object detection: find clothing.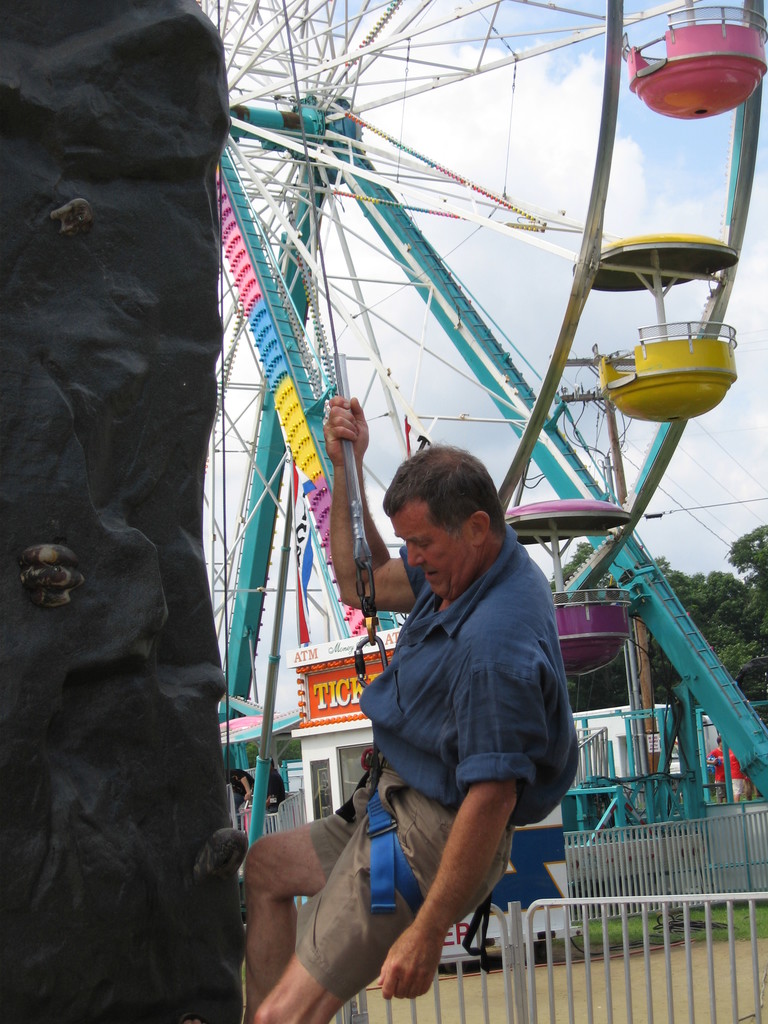
[left=363, top=516, right=582, bottom=813].
